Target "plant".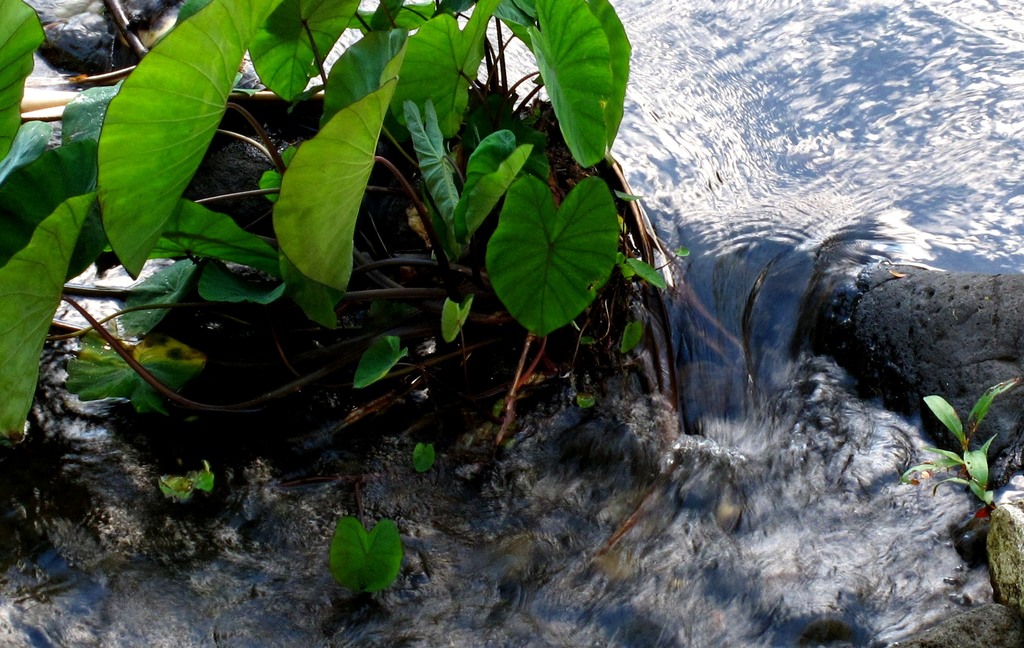
Target region: select_region(895, 373, 1023, 510).
